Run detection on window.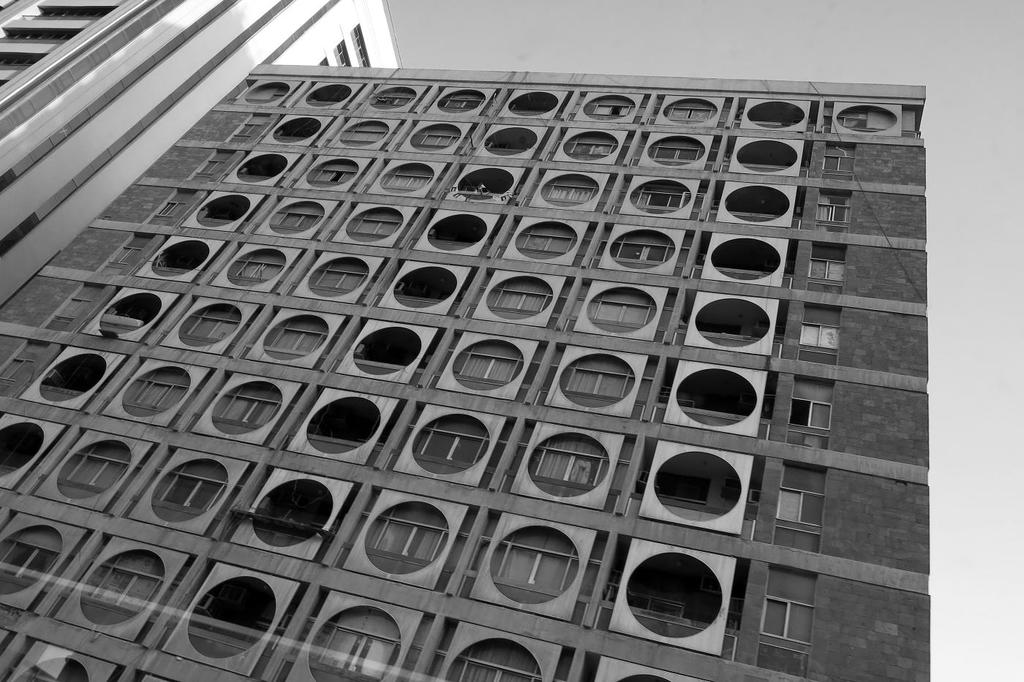
Result: (left=1, top=355, right=38, bottom=387).
